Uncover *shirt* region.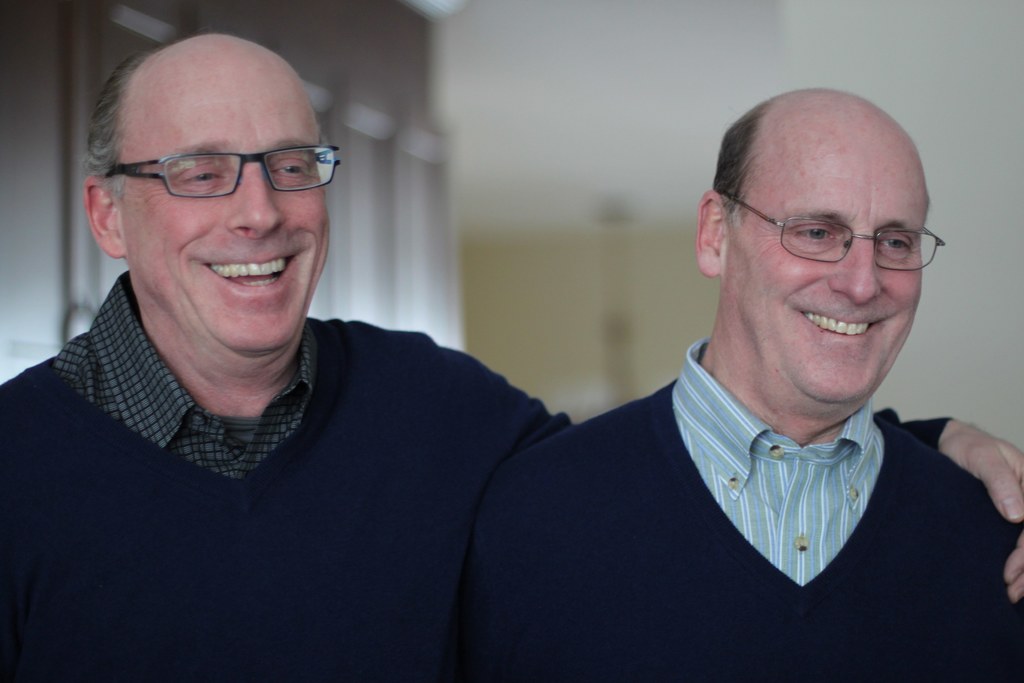
Uncovered: {"left": 53, "top": 268, "right": 319, "bottom": 477}.
